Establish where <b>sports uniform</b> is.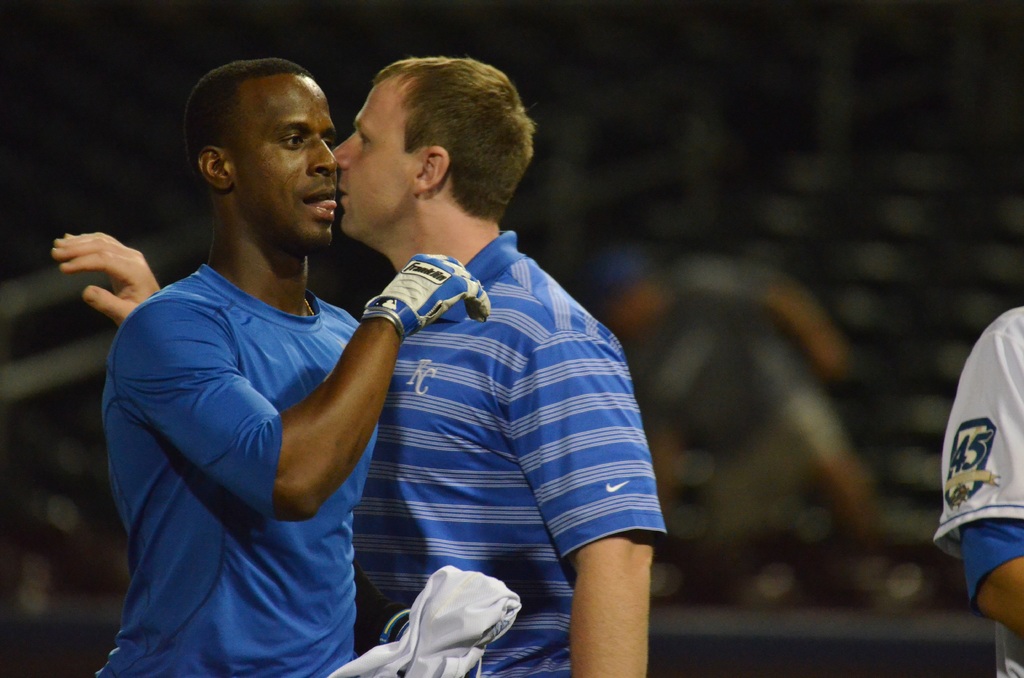
Established at detection(93, 264, 401, 677).
